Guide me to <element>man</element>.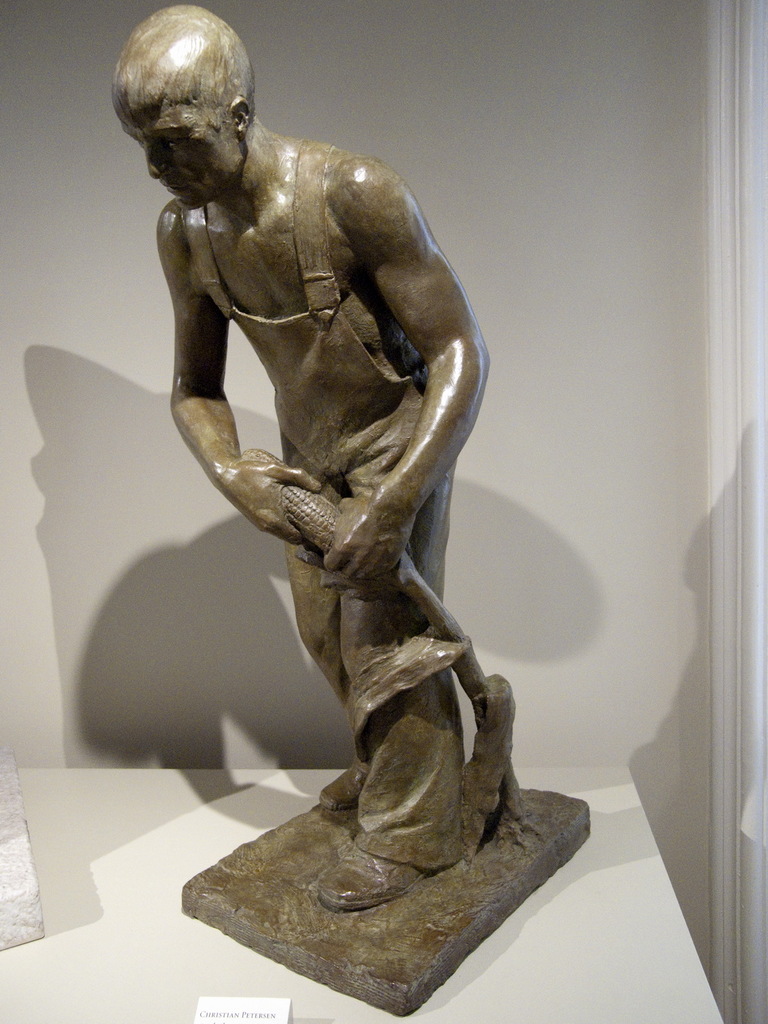
Guidance: (left=140, top=28, right=569, bottom=988).
